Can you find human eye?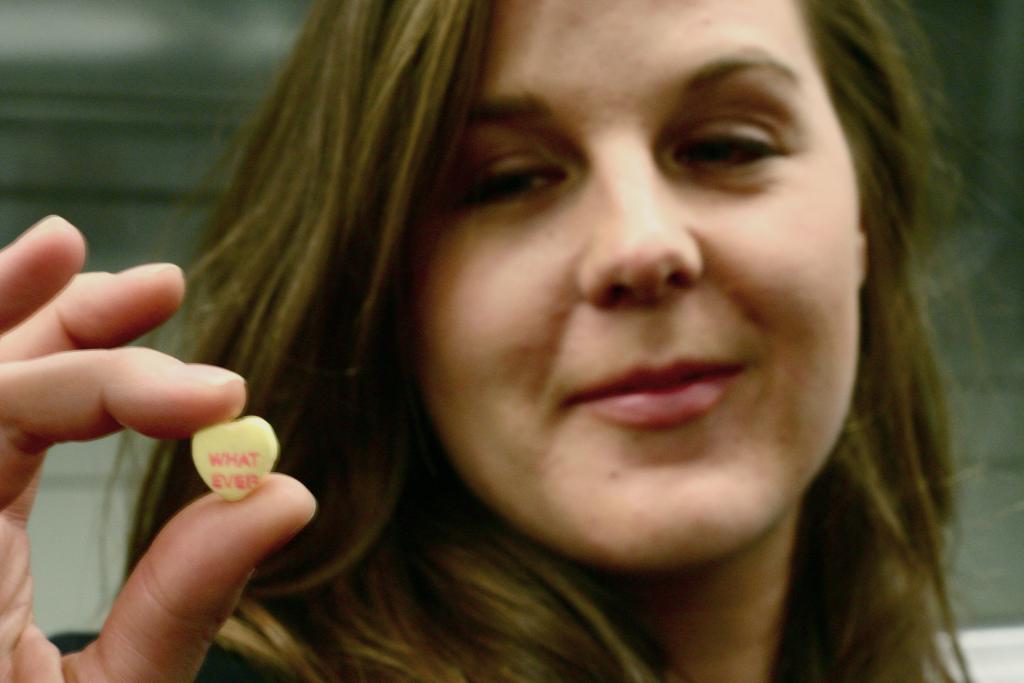
Yes, bounding box: pyautogui.locateOnScreen(481, 141, 581, 202).
